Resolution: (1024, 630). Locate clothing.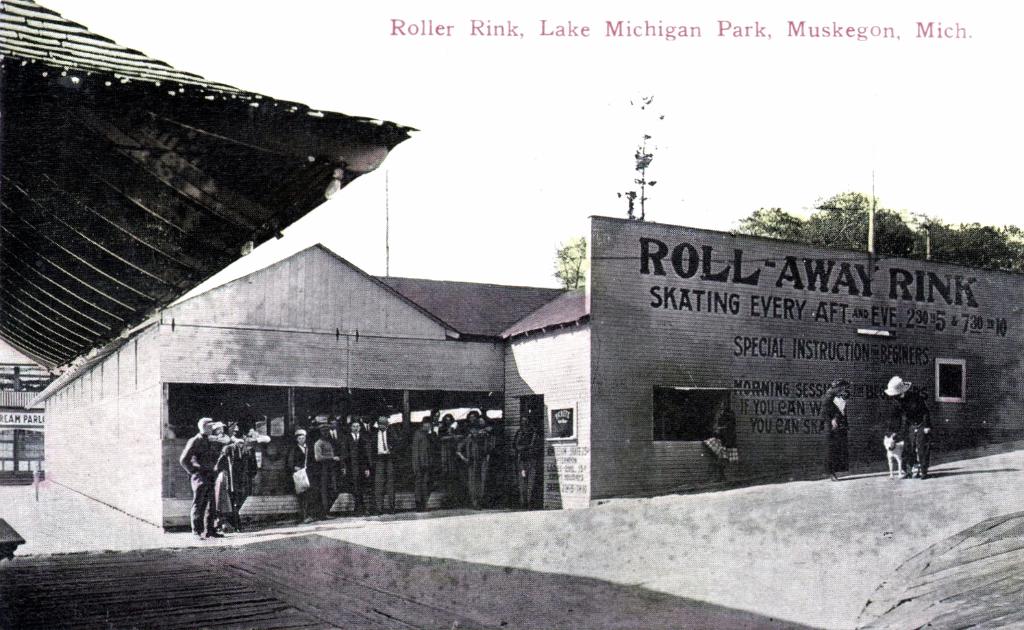
region(887, 386, 935, 468).
